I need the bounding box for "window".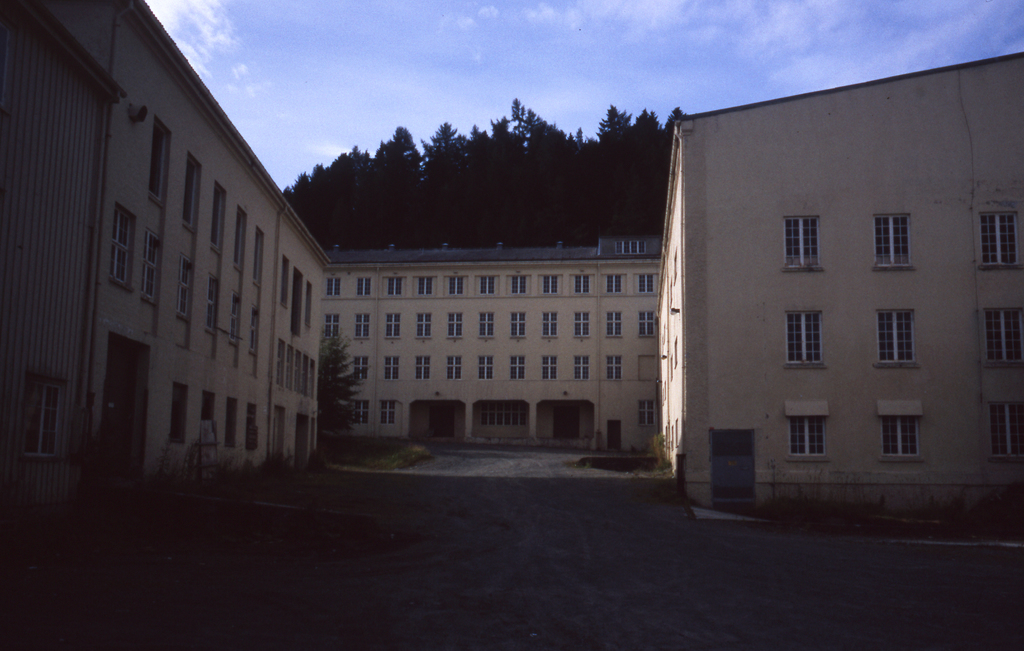
Here it is: 223:394:236:449.
